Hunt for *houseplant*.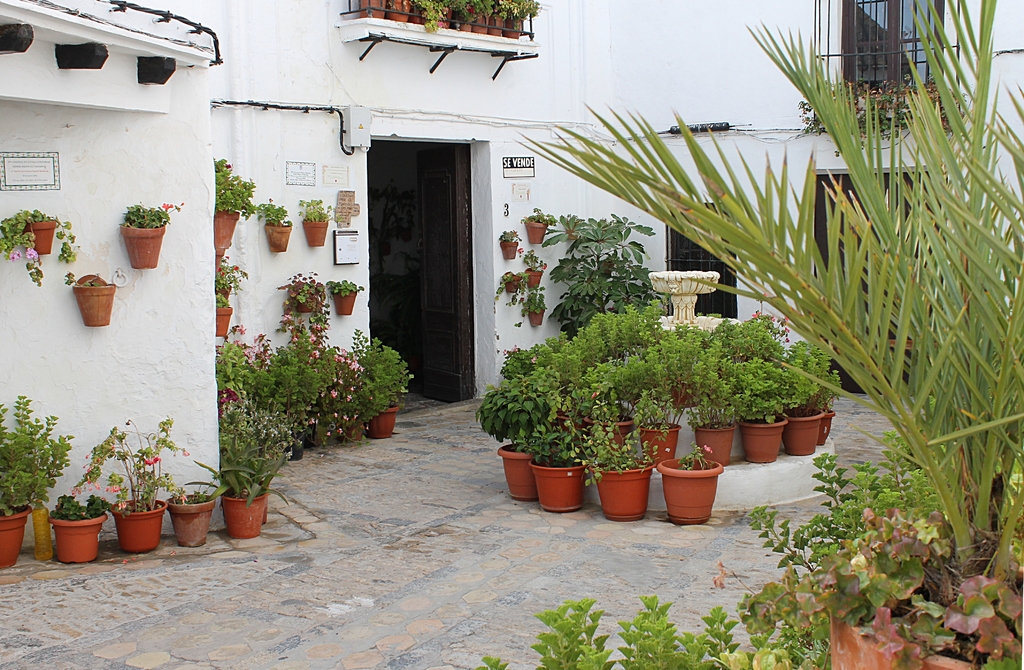
Hunted down at box(120, 199, 188, 273).
